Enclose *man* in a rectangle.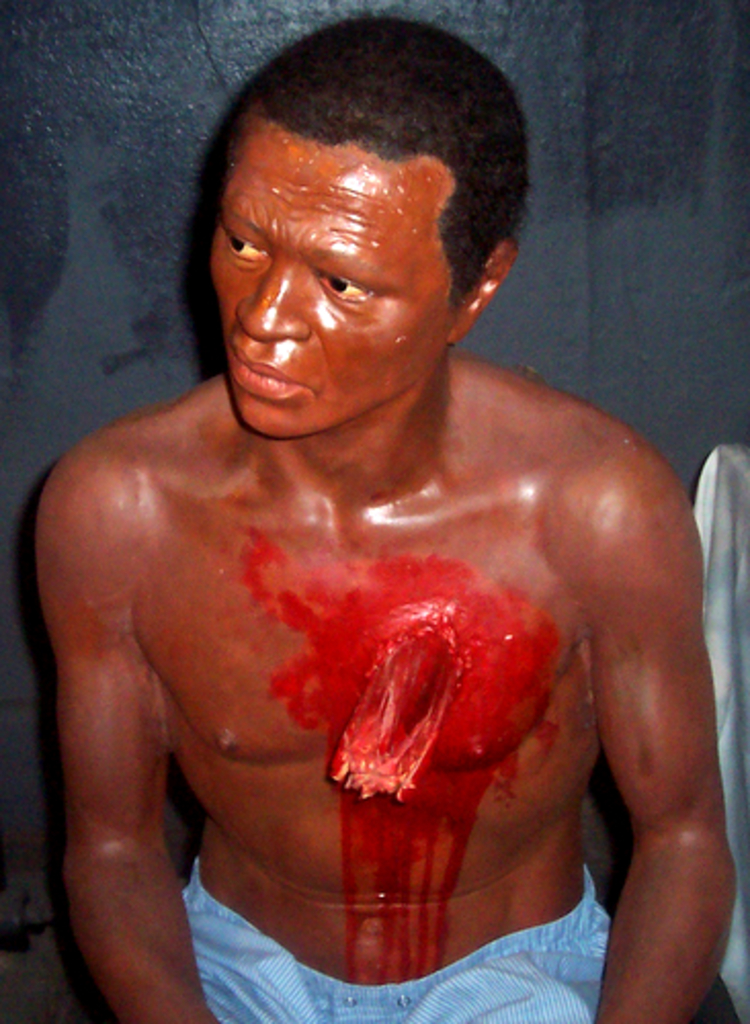
(x1=43, y1=55, x2=719, y2=1023).
